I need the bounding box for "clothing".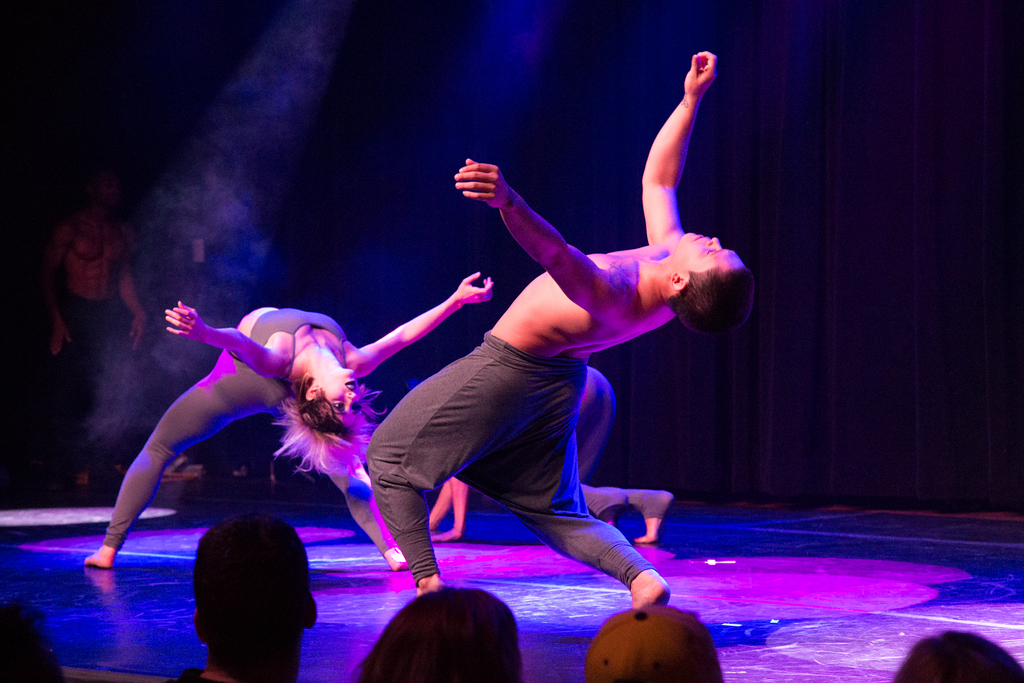
Here it is: bbox=(103, 304, 397, 553).
